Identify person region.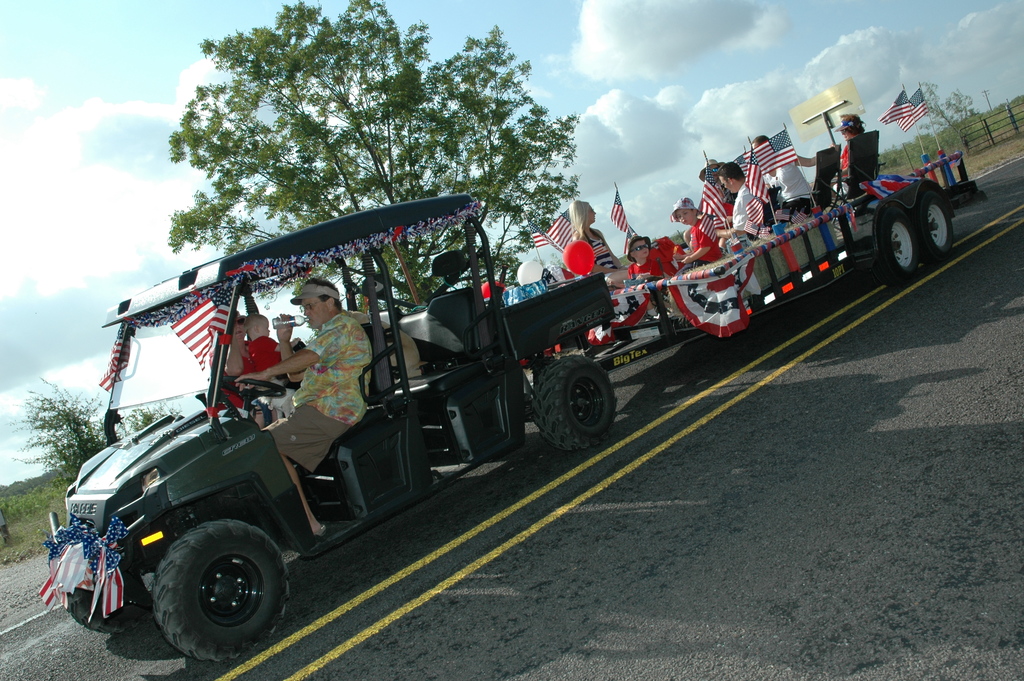
Region: <bbox>748, 132, 815, 227</bbox>.
